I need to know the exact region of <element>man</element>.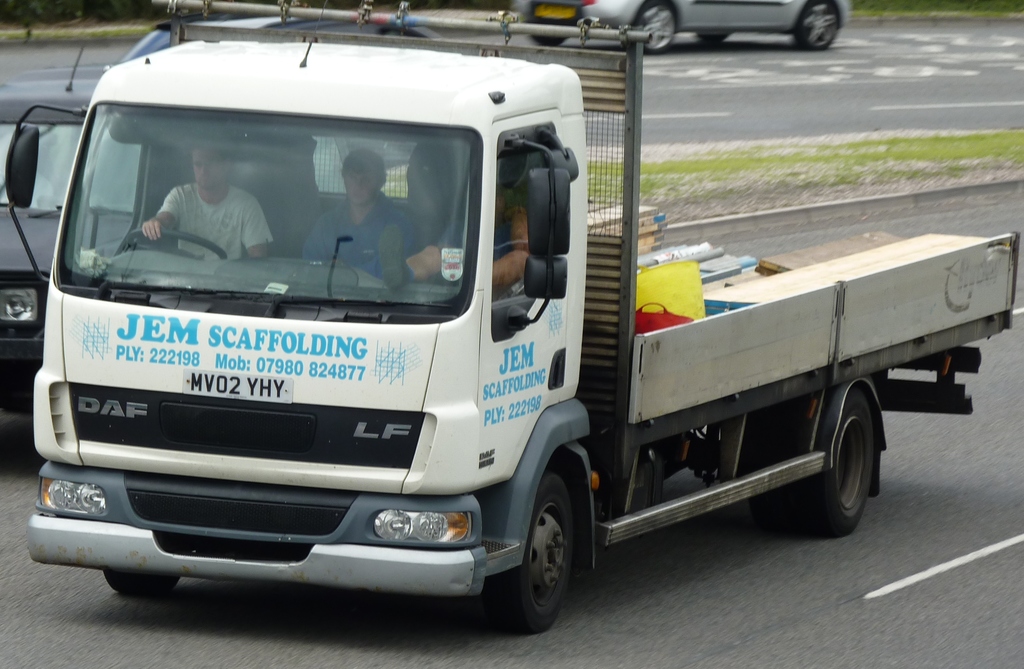
Region: x1=297 y1=141 x2=408 y2=276.
